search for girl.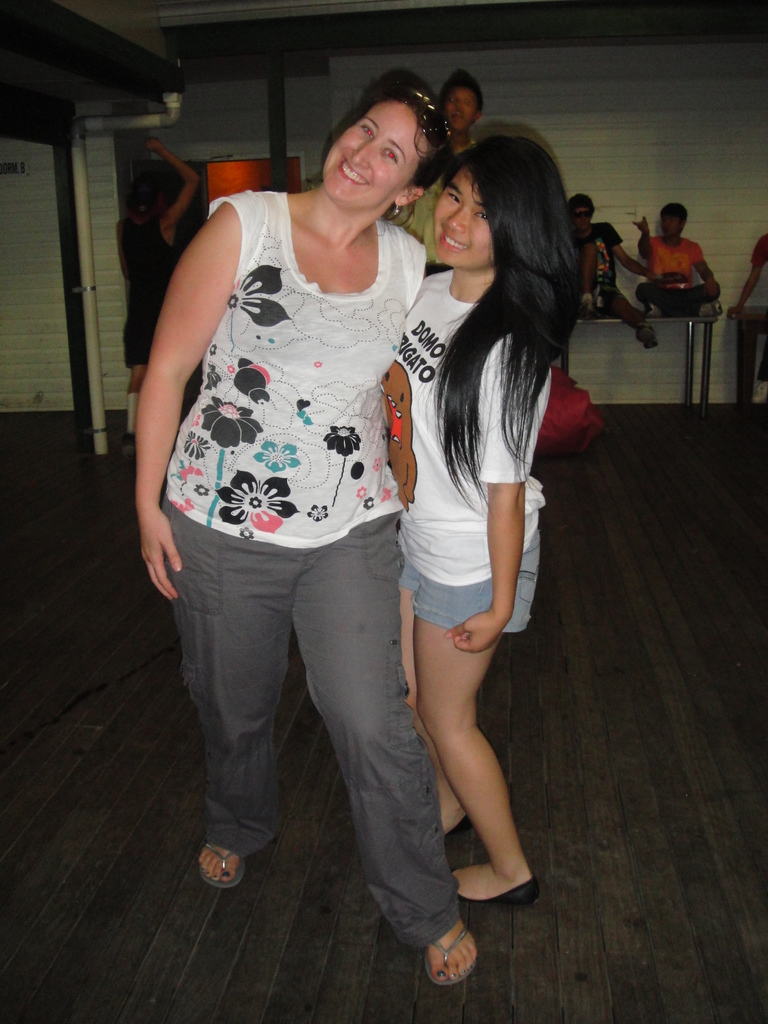
Found at 384:126:588:904.
